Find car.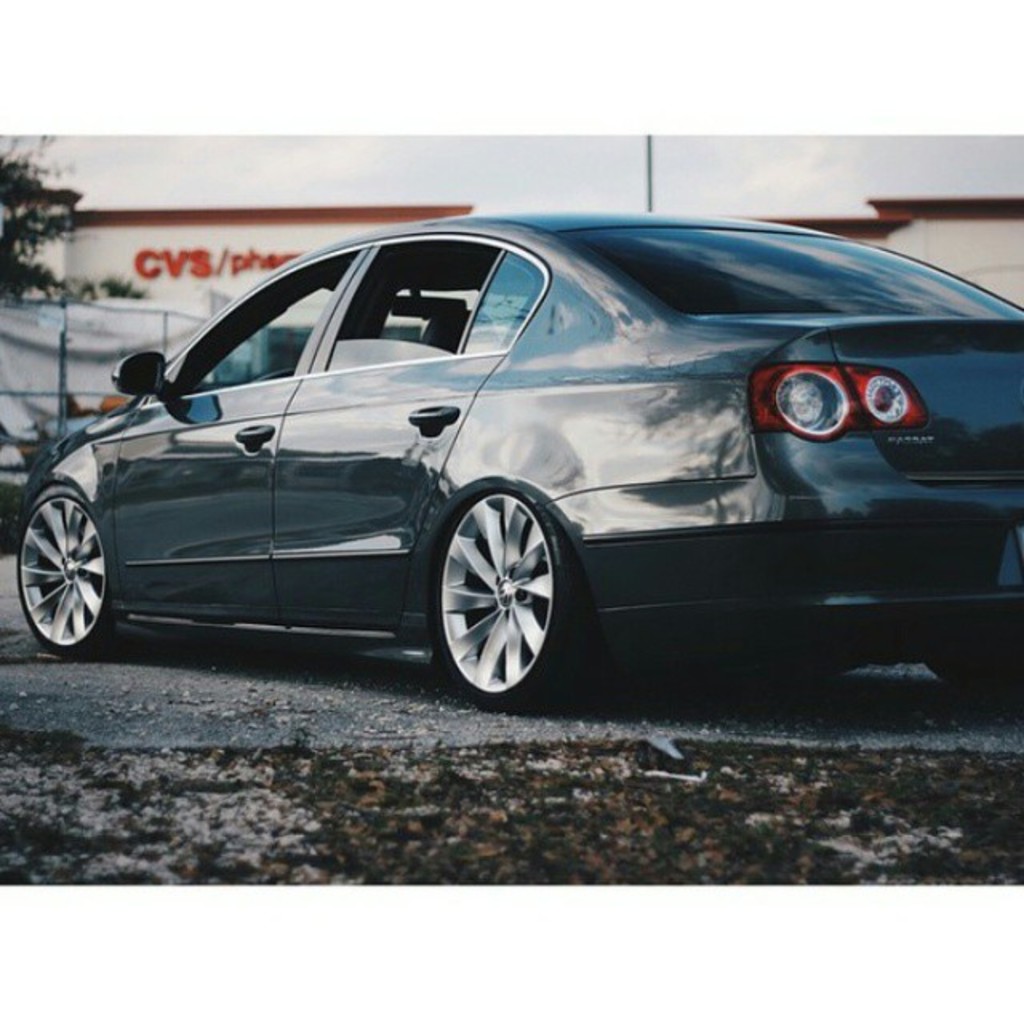
bbox(18, 134, 1022, 712).
